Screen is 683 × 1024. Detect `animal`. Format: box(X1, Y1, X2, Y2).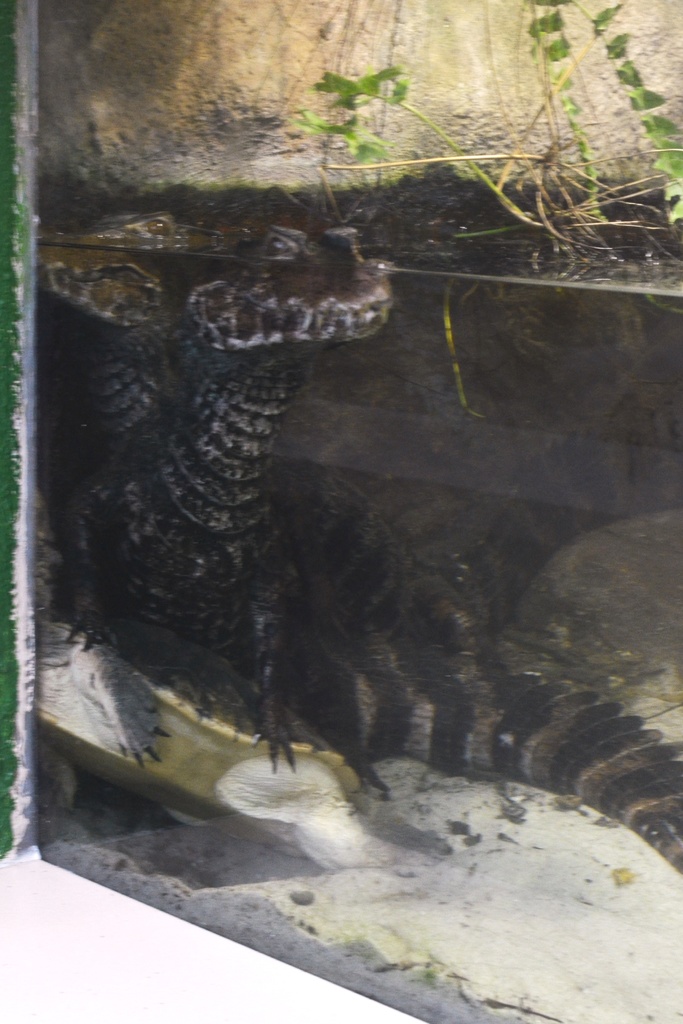
box(33, 224, 390, 771).
